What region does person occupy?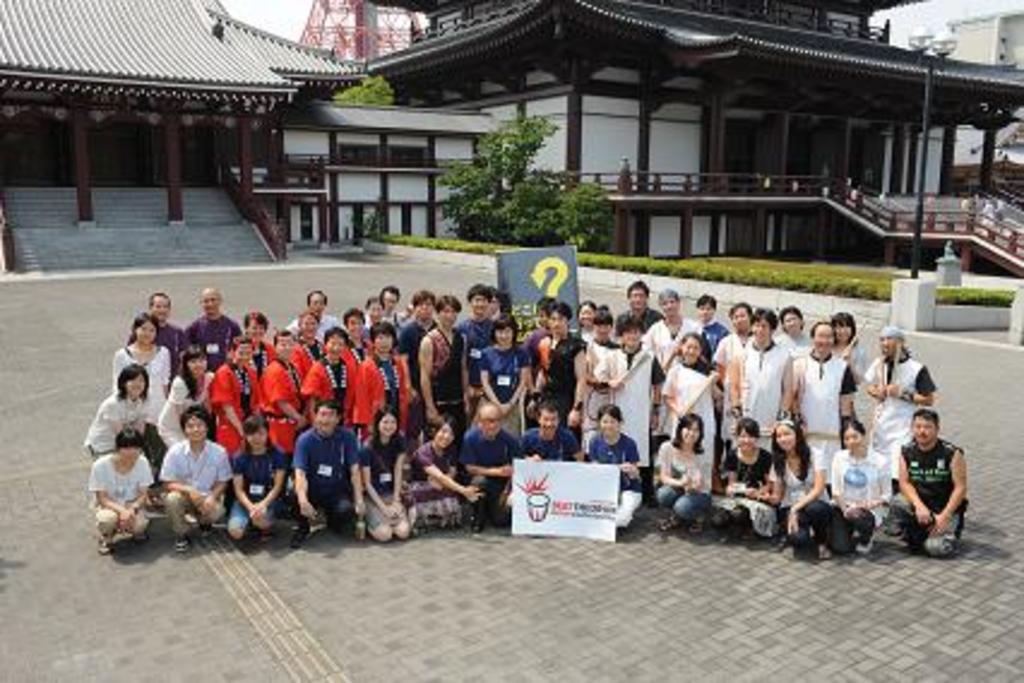
x1=409, y1=291, x2=454, y2=356.
